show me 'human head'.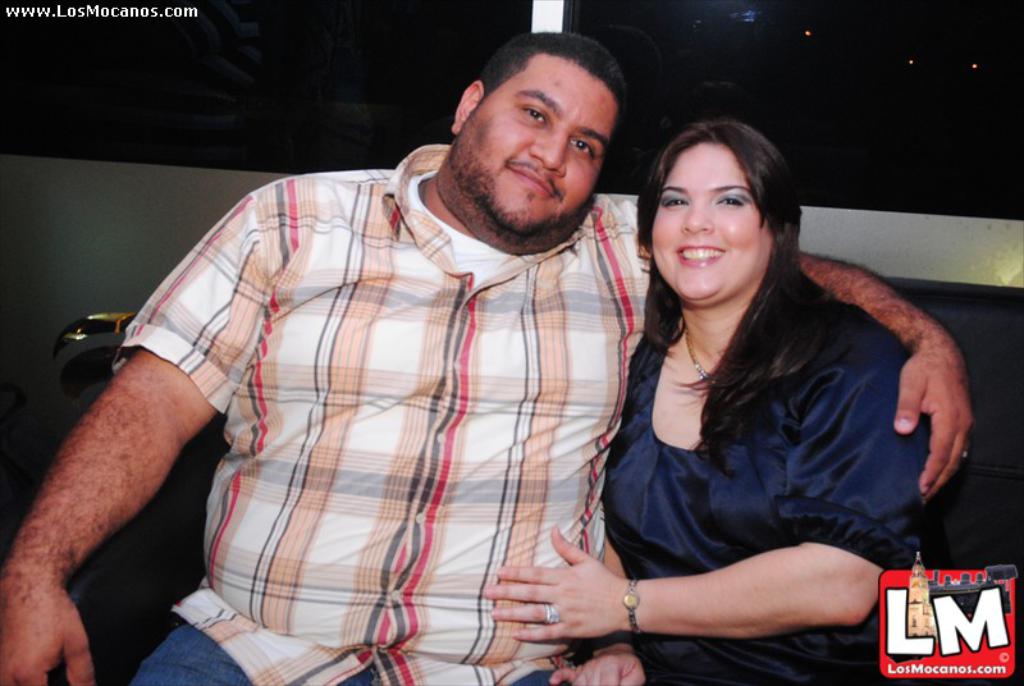
'human head' is here: [x1=449, y1=31, x2=628, y2=238].
